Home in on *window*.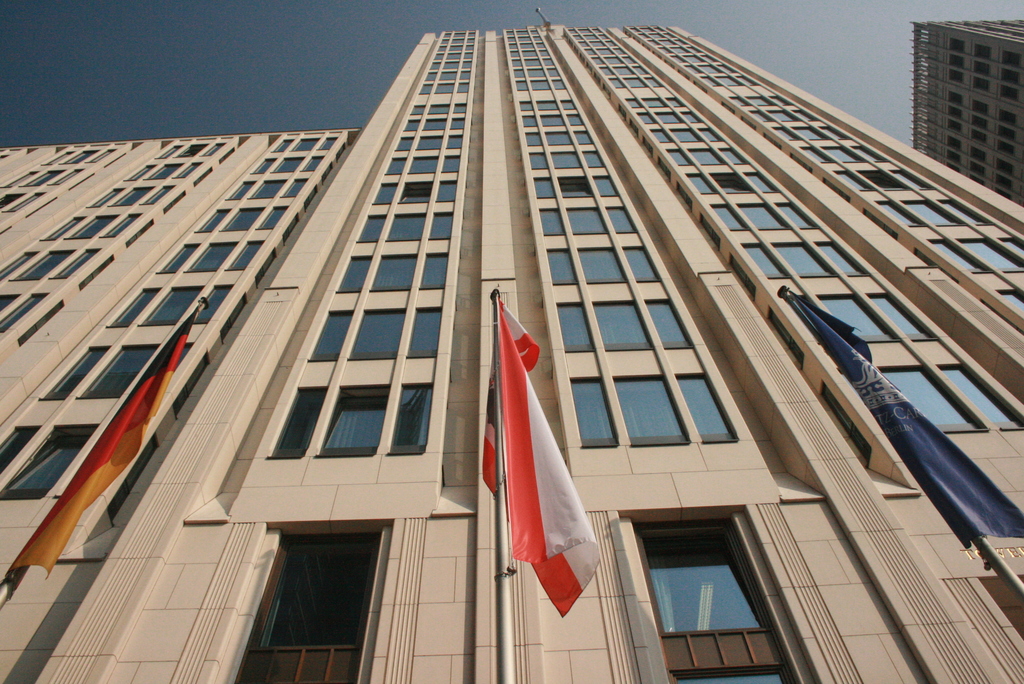
Homed in at 794/104/814/122.
